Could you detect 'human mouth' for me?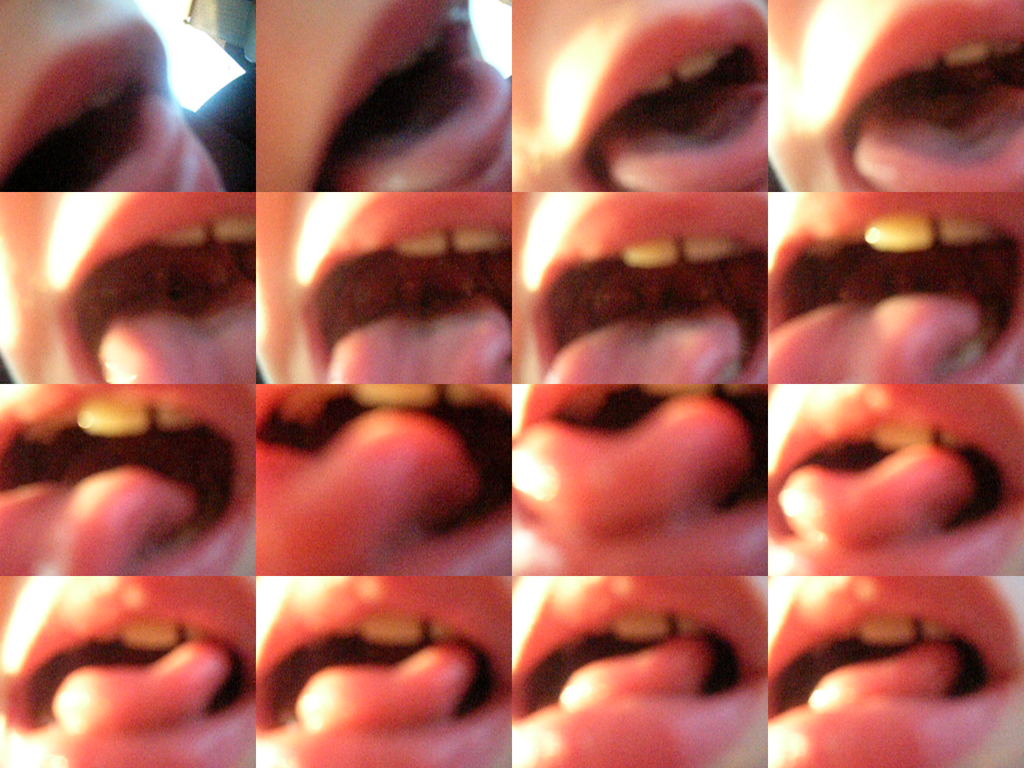
Detection result: 298:192:517:388.
